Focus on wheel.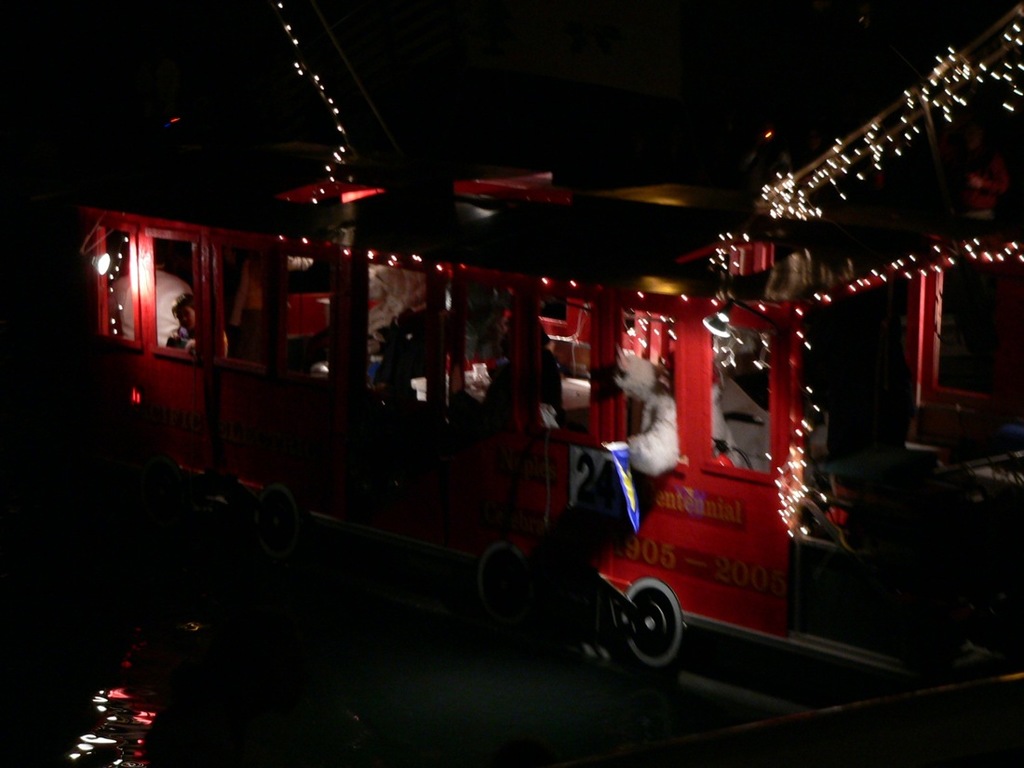
Focused at (x1=608, y1=598, x2=694, y2=679).
